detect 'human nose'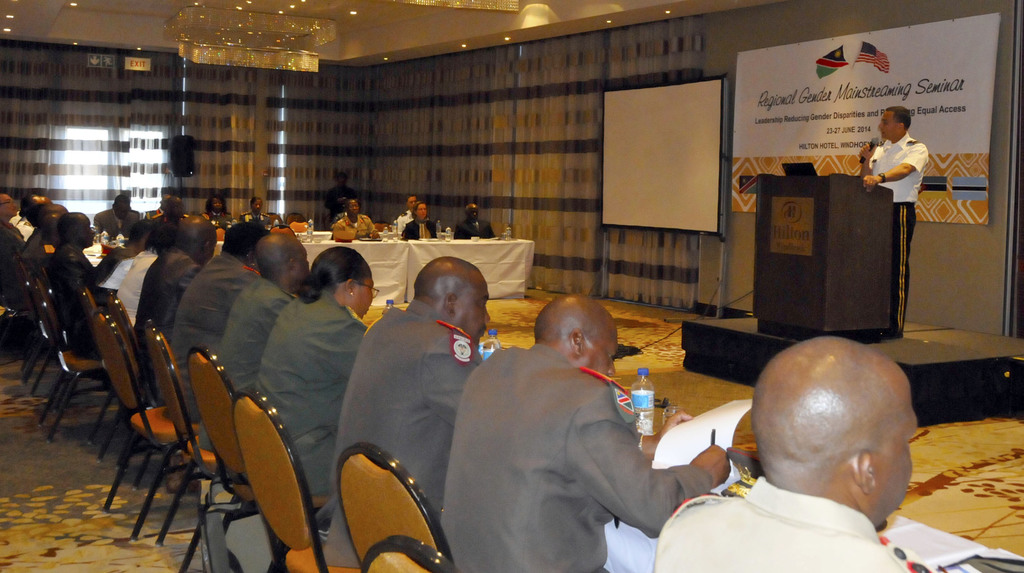
left=421, top=206, right=425, bottom=211
